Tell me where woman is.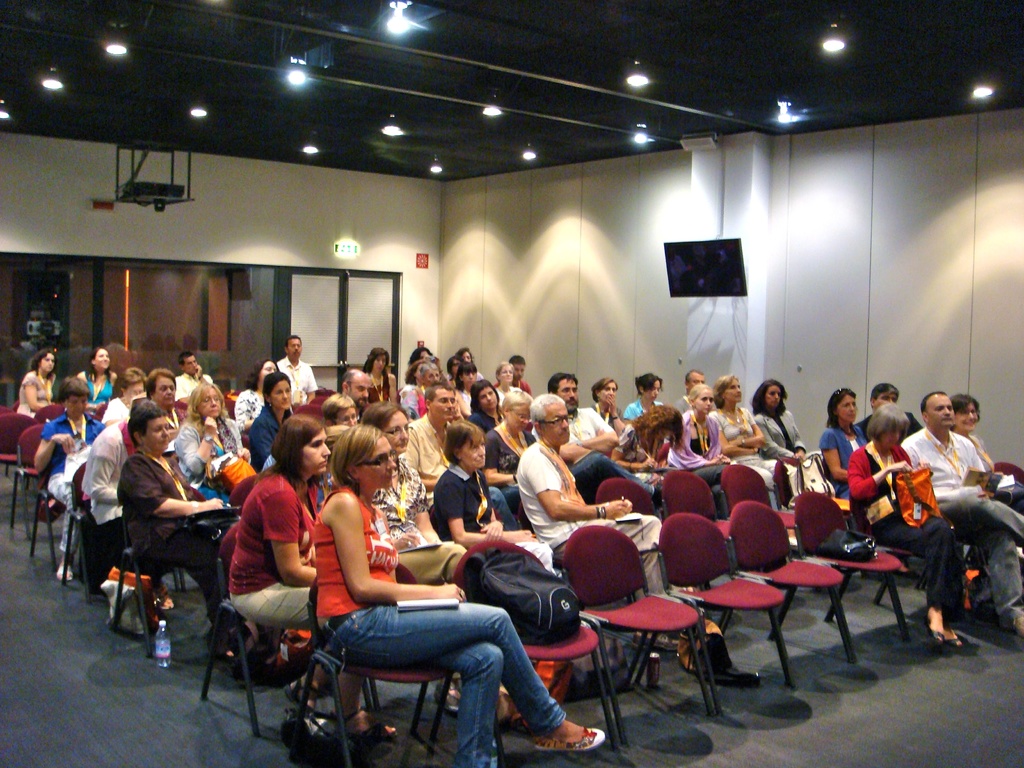
woman is at x1=401 y1=344 x2=484 y2=421.
